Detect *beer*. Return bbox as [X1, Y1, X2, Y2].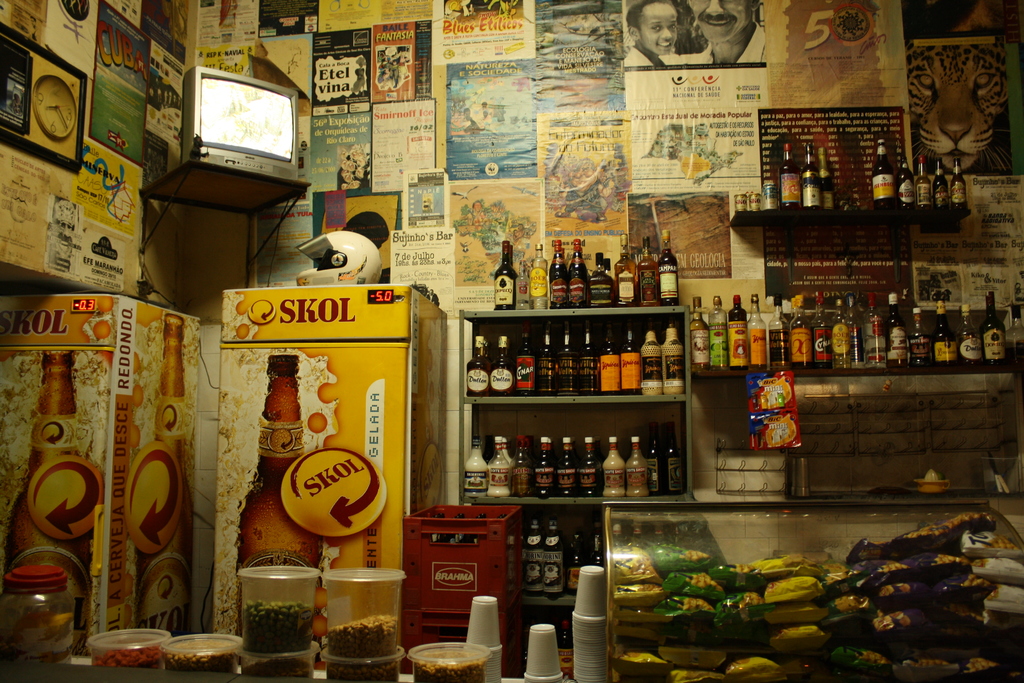
[570, 234, 590, 304].
